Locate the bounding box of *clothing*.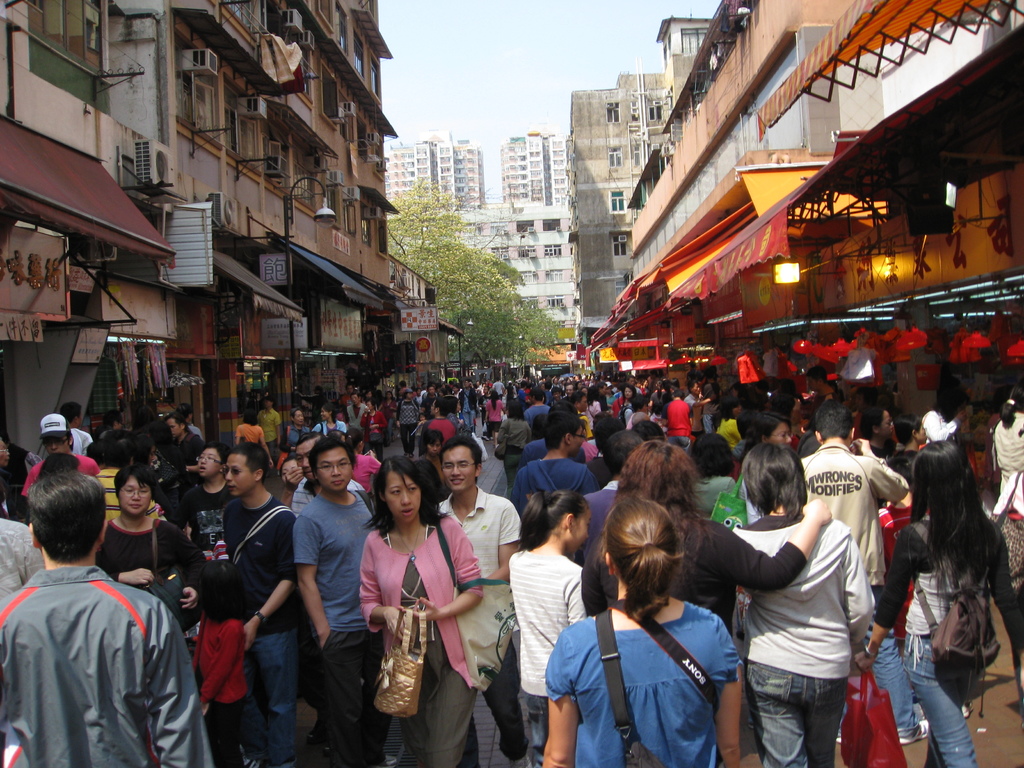
Bounding box: {"x1": 991, "y1": 410, "x2": 1023, "y2": 515}.
